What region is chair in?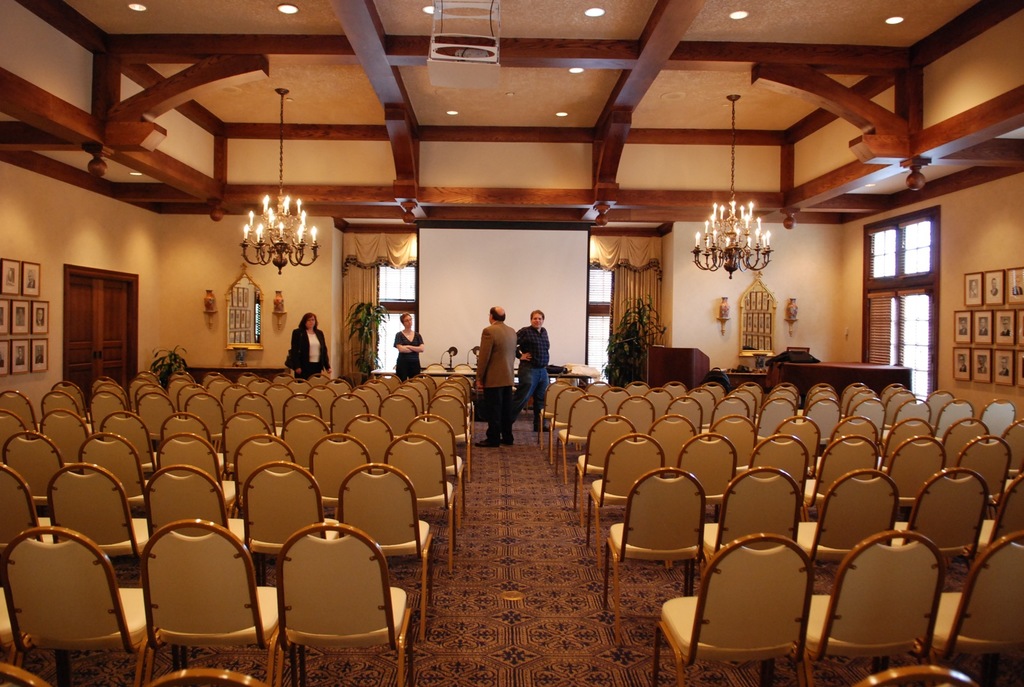
<box>380,434,453,580</box>.
